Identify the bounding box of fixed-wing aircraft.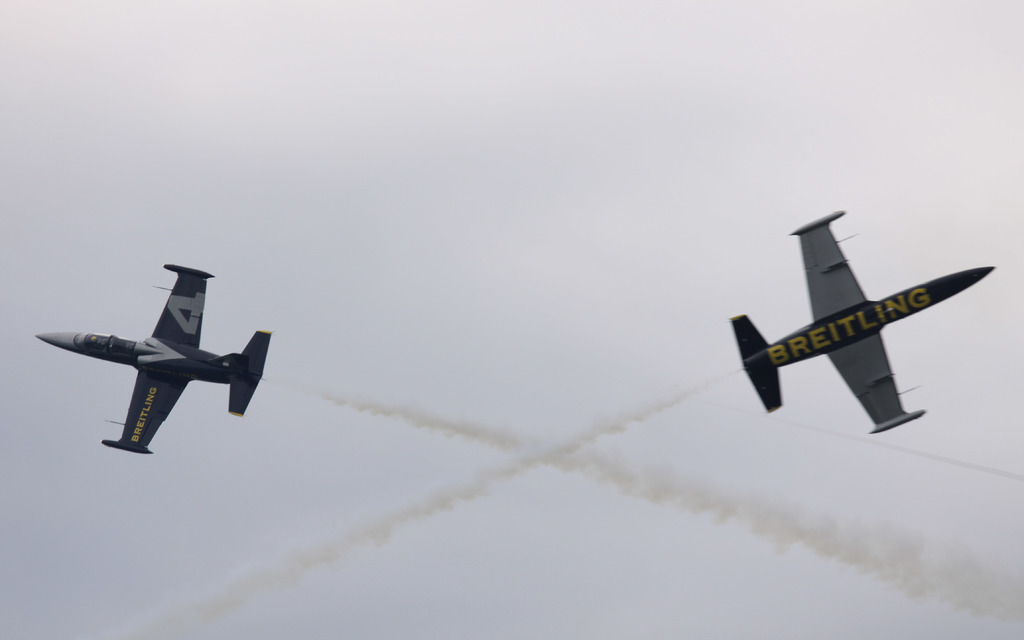
pyautogui.locateOnScreen(35, 259, 274, 458).
